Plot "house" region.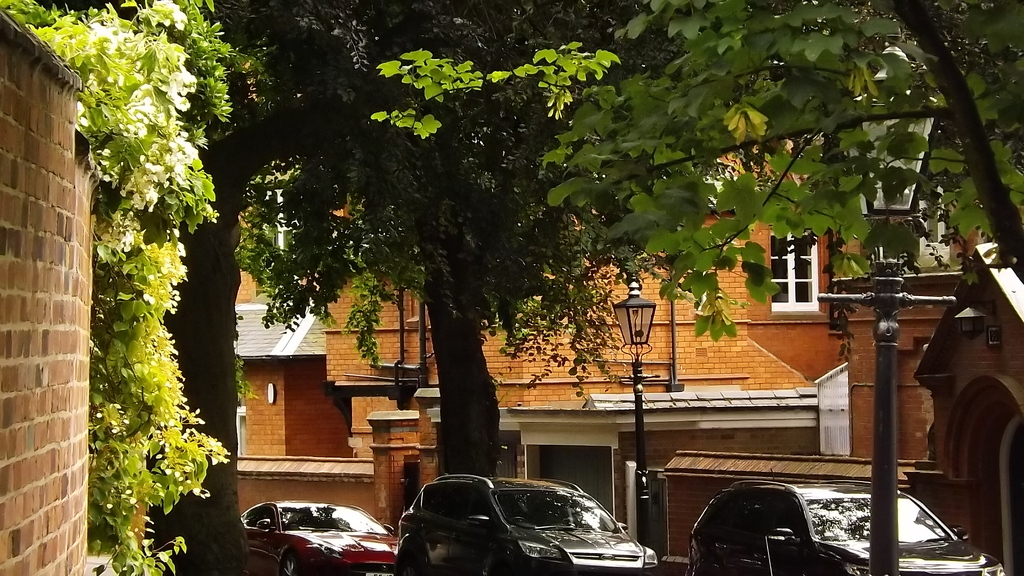
Plotted at l=324, t=118, r=994, b=571.
